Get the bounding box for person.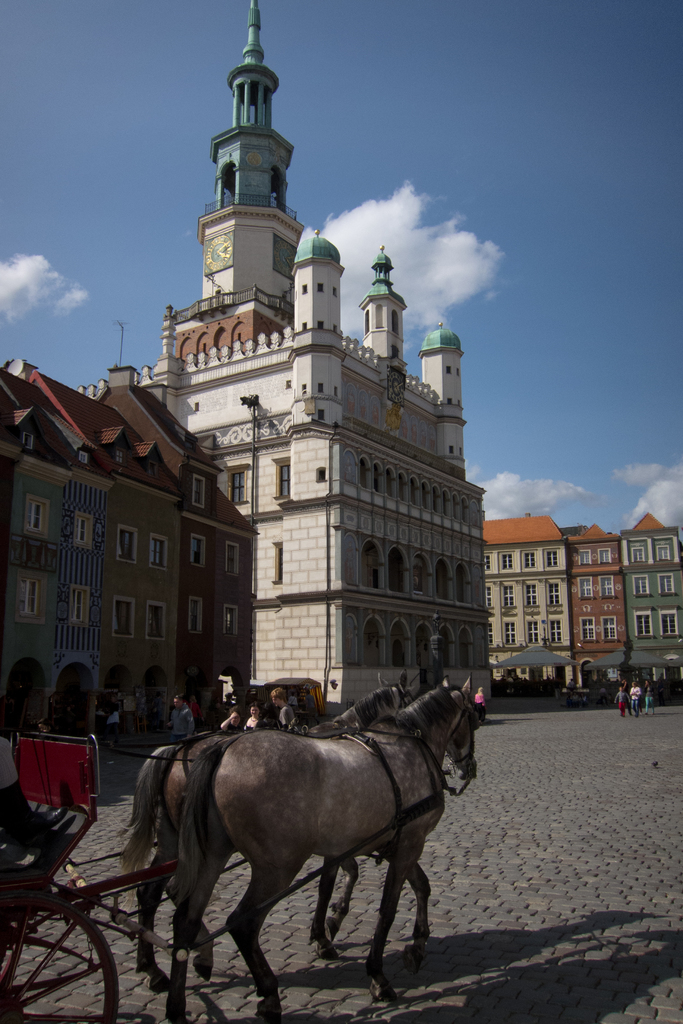
0,739,68,848.
